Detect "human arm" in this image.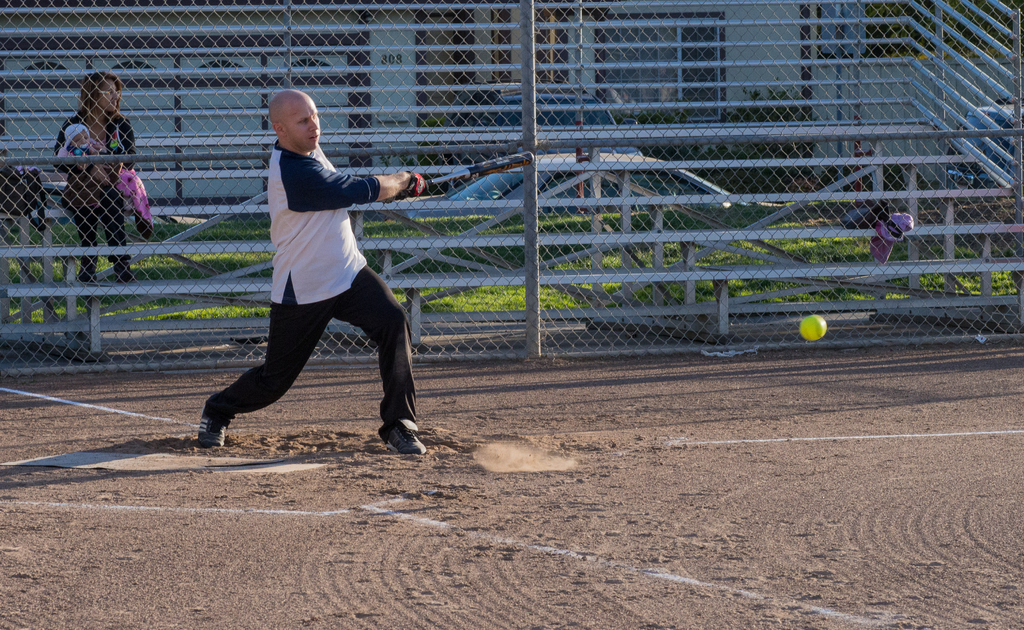
Detection: {"x1": 53, "y1": 125, "x2": 97, "y2": 174}.
